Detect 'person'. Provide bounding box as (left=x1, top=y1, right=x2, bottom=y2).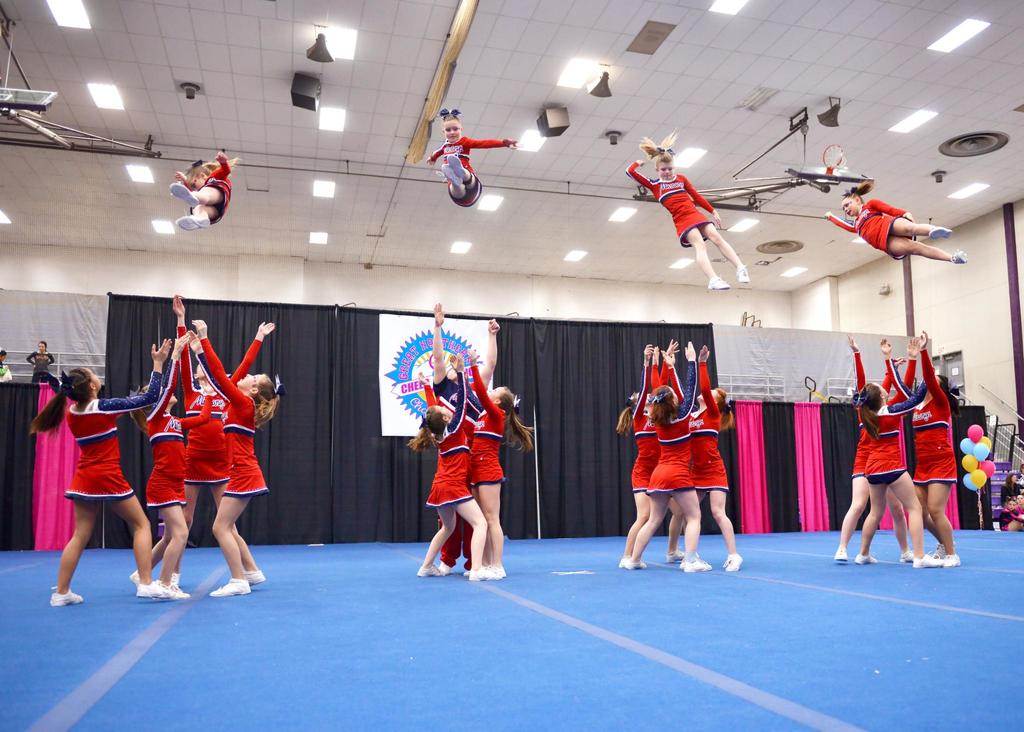
(left=184, top=310, right=280, bottom=596).
